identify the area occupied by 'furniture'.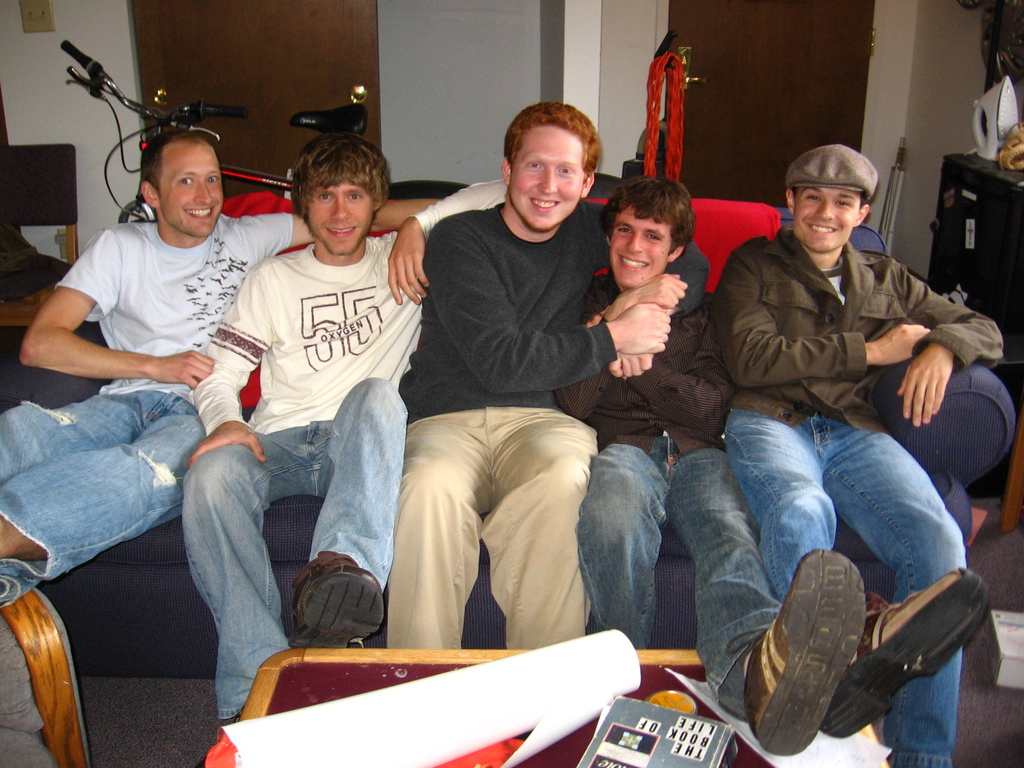
Area: [0,587,92,767].
